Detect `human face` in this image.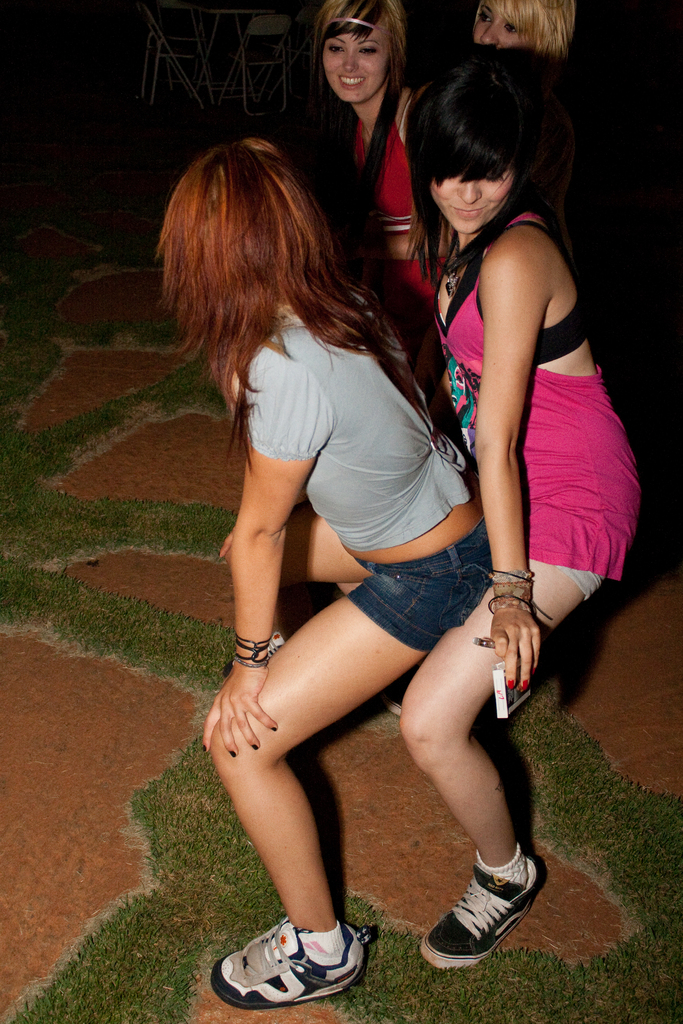
Detection: locate(477, 1, 532, 48).
